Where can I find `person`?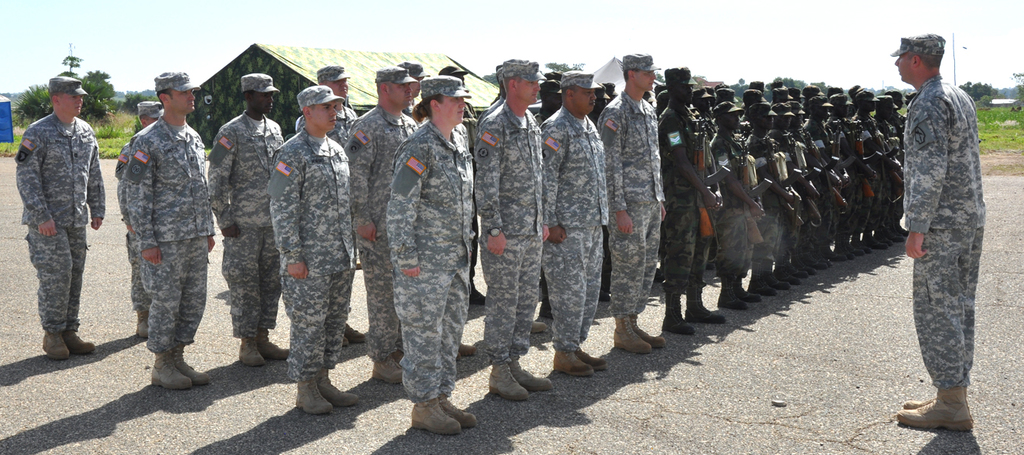
You can find it at crop(887, 22, 983, 428).
